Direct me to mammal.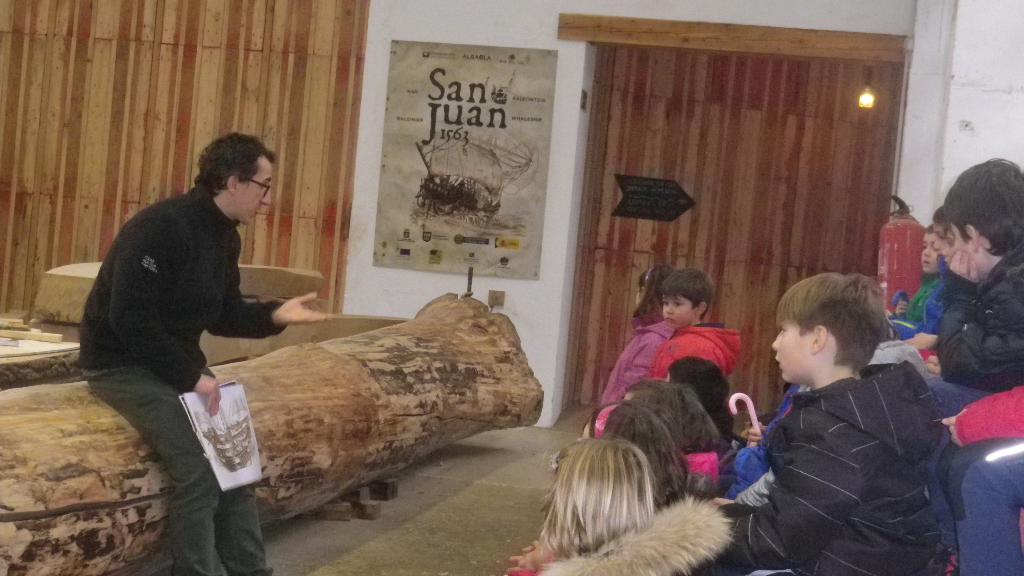
Direction: rect(903, 221, 947, 333).
